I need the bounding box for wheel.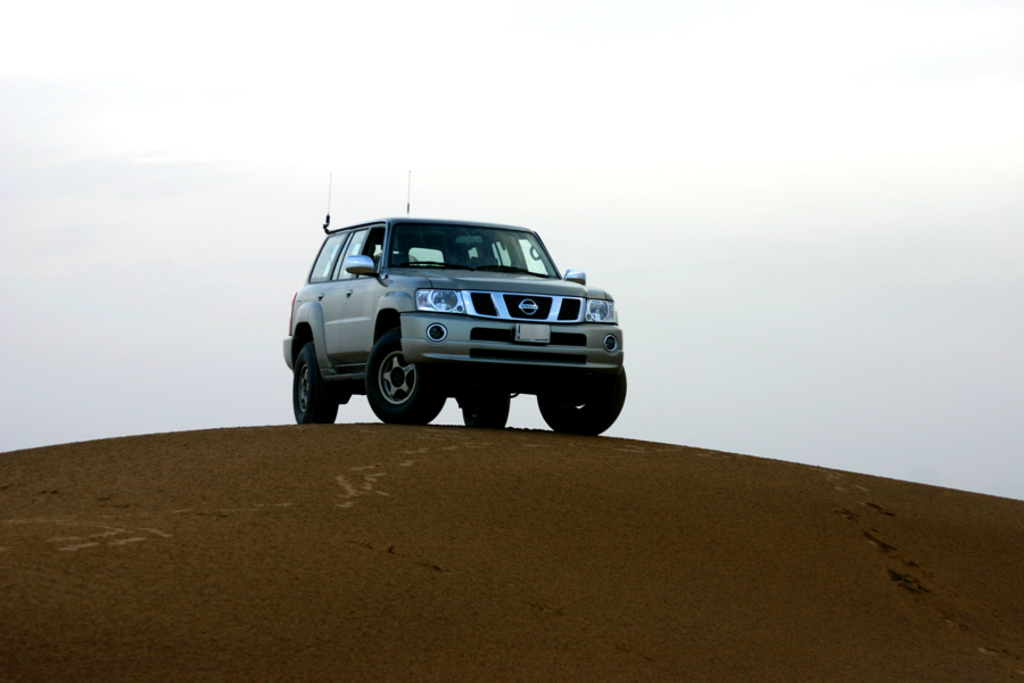
Here it is: box=[291, 342, 336, 423].
